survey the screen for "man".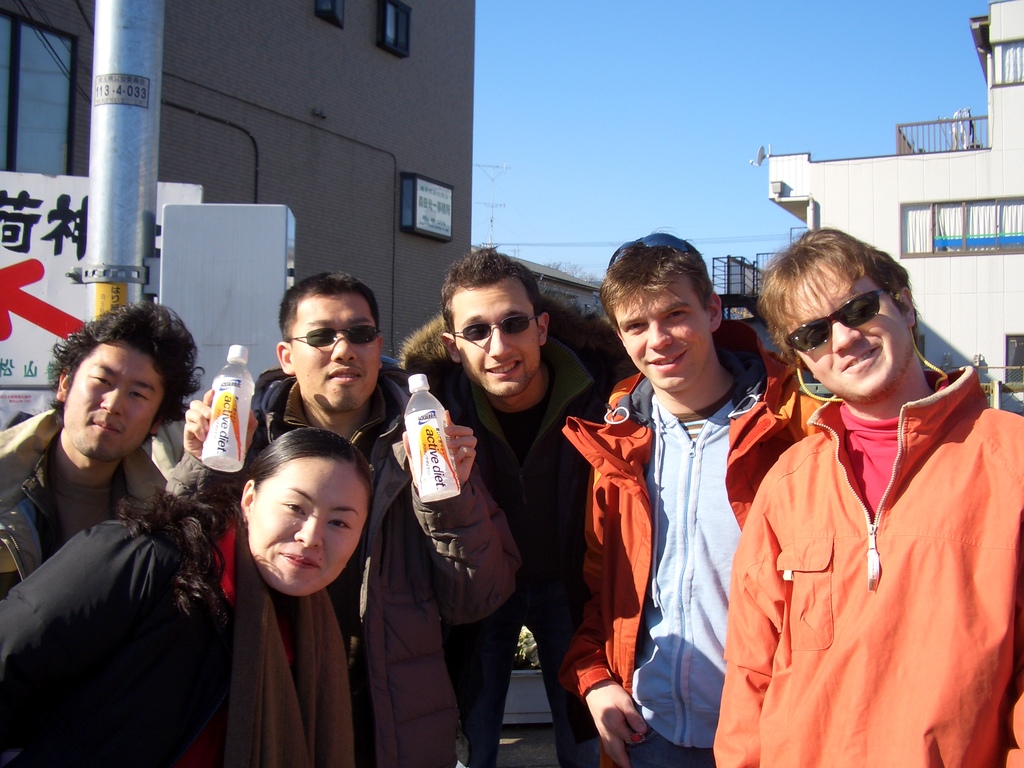
Survey found: locate(0, 298, 206, 602).
